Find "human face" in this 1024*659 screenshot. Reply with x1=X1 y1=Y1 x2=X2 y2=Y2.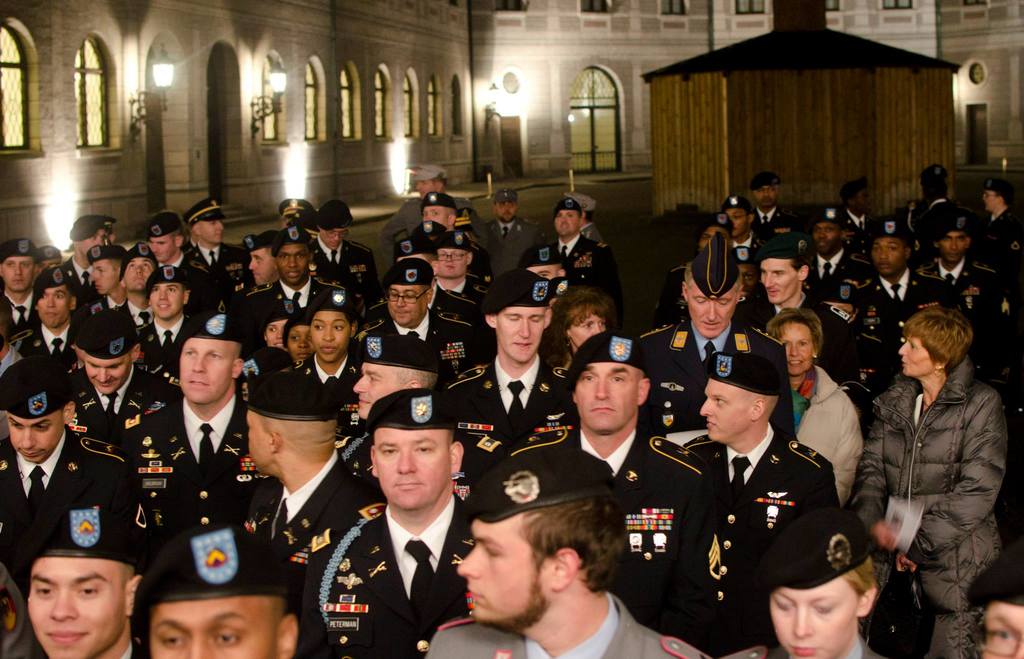
x1=309 y1=308 x2=354 y2=364.
